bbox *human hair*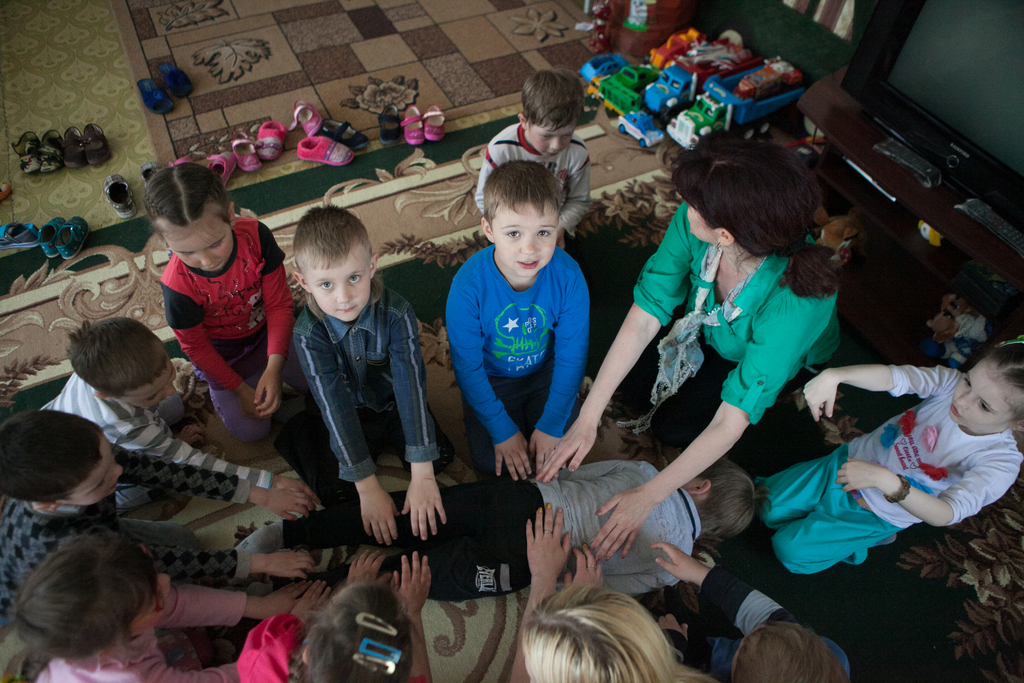
984,343,1023,420
